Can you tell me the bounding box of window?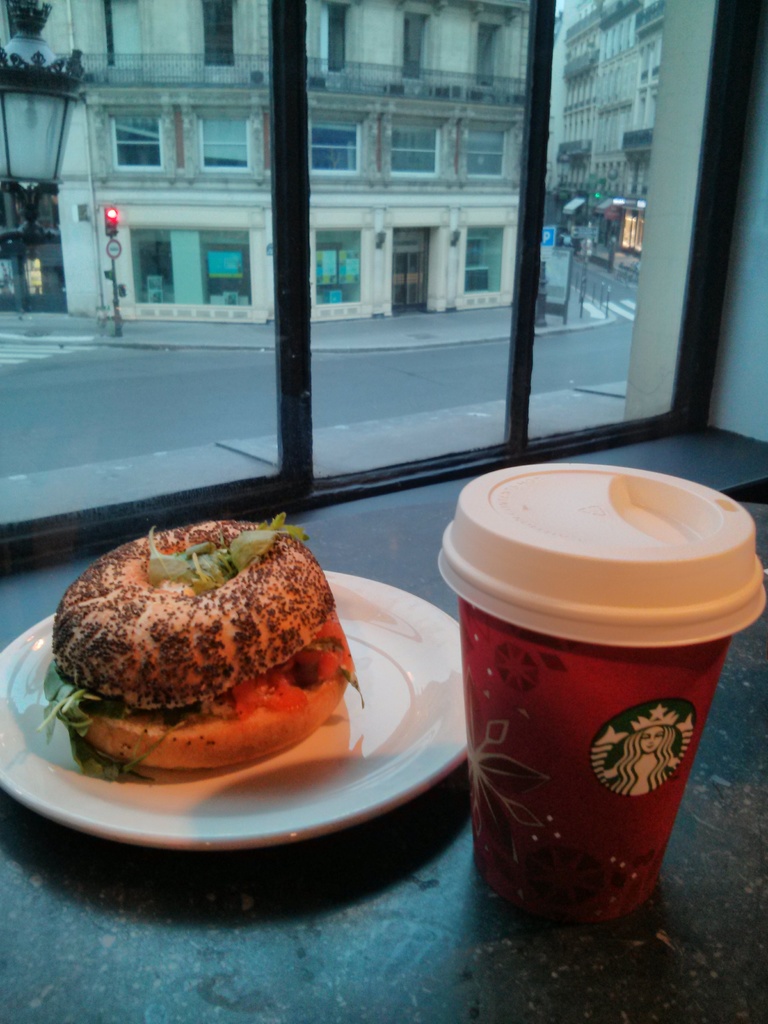
bbox(198, 113, 248, 171).
